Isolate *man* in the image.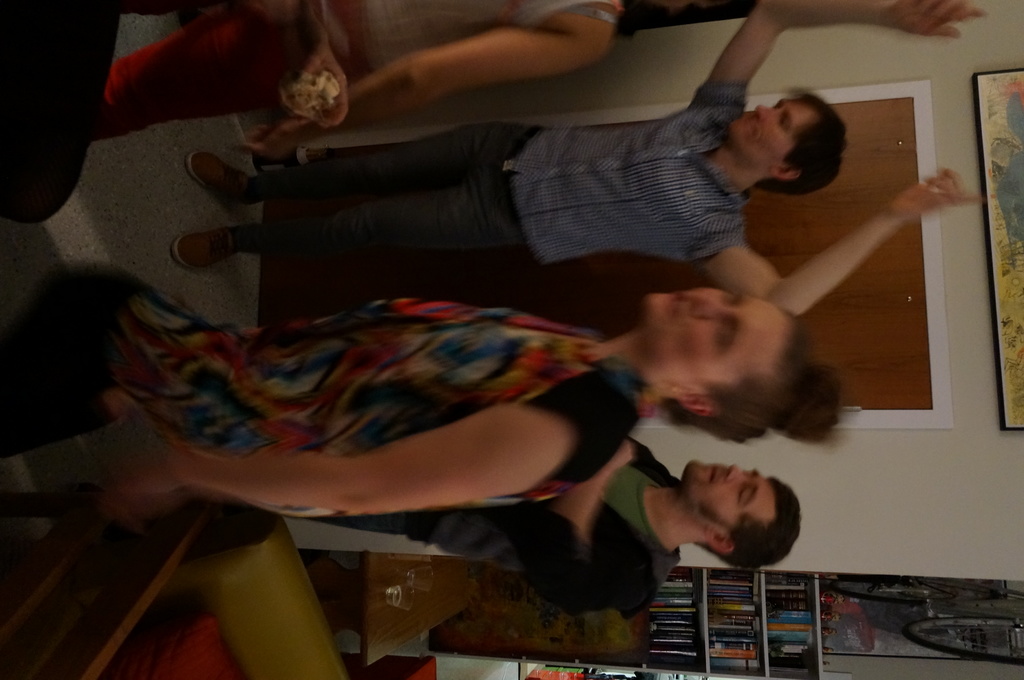
Isolated region: [left=304, top=436, right=800, bottom=617].
